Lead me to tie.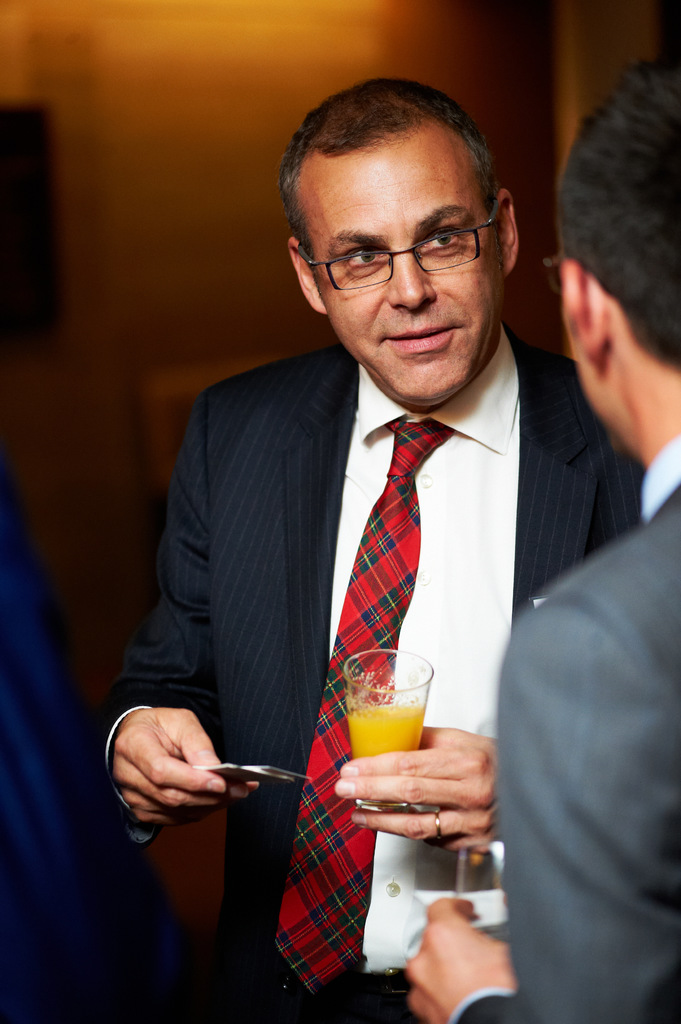
Lead to locate(274, 416, 456, 1007).
